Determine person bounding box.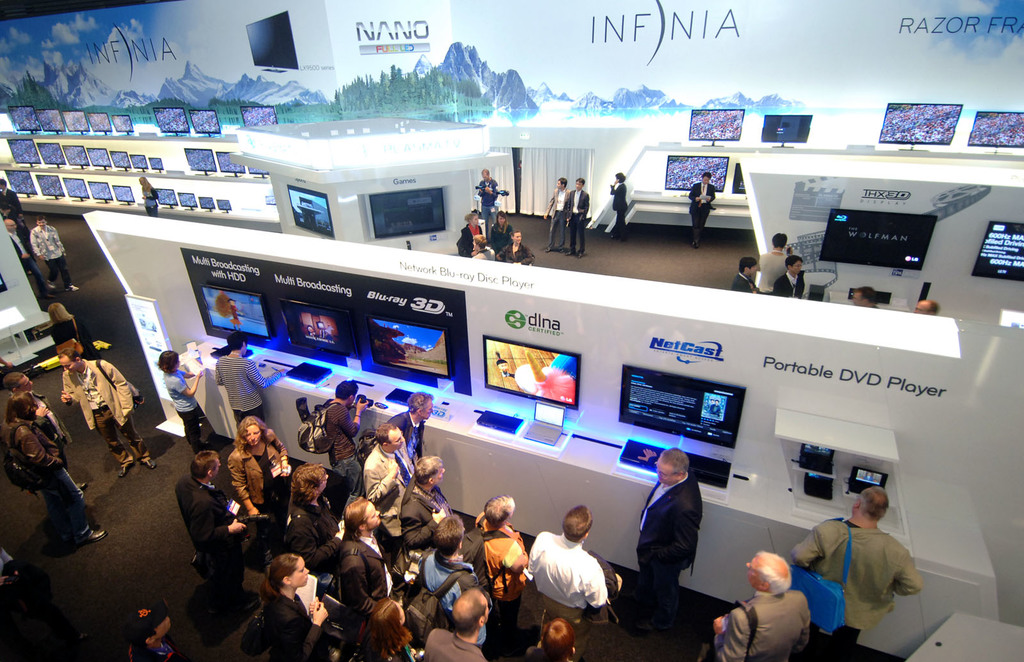
Determined: [757, 230, 797, 293].
